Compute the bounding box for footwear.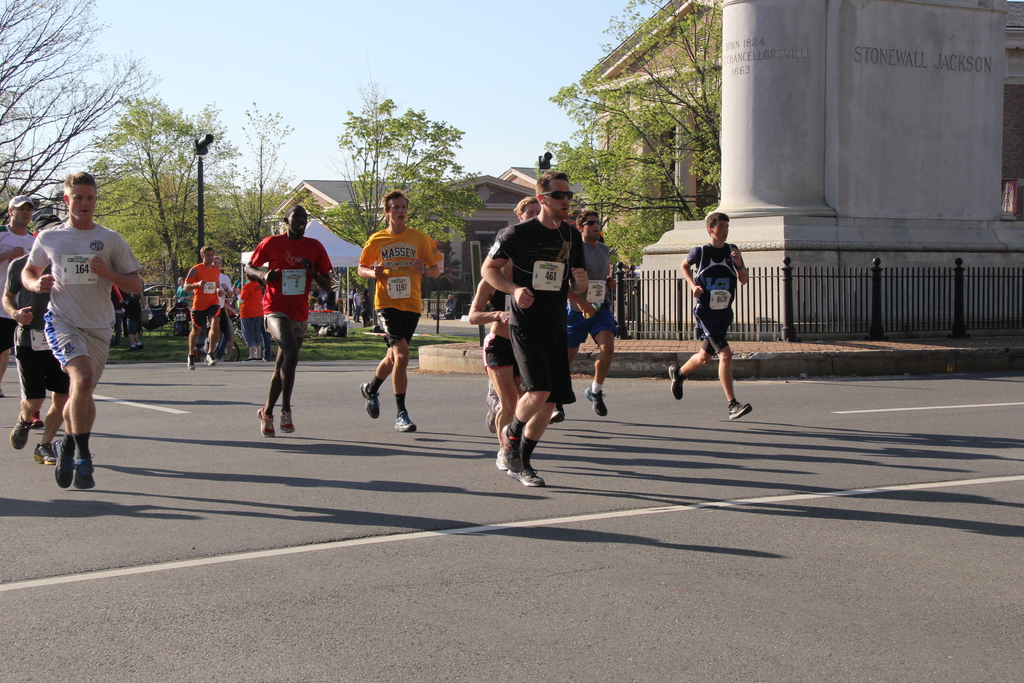
rect(485, 409, 497, 434).
